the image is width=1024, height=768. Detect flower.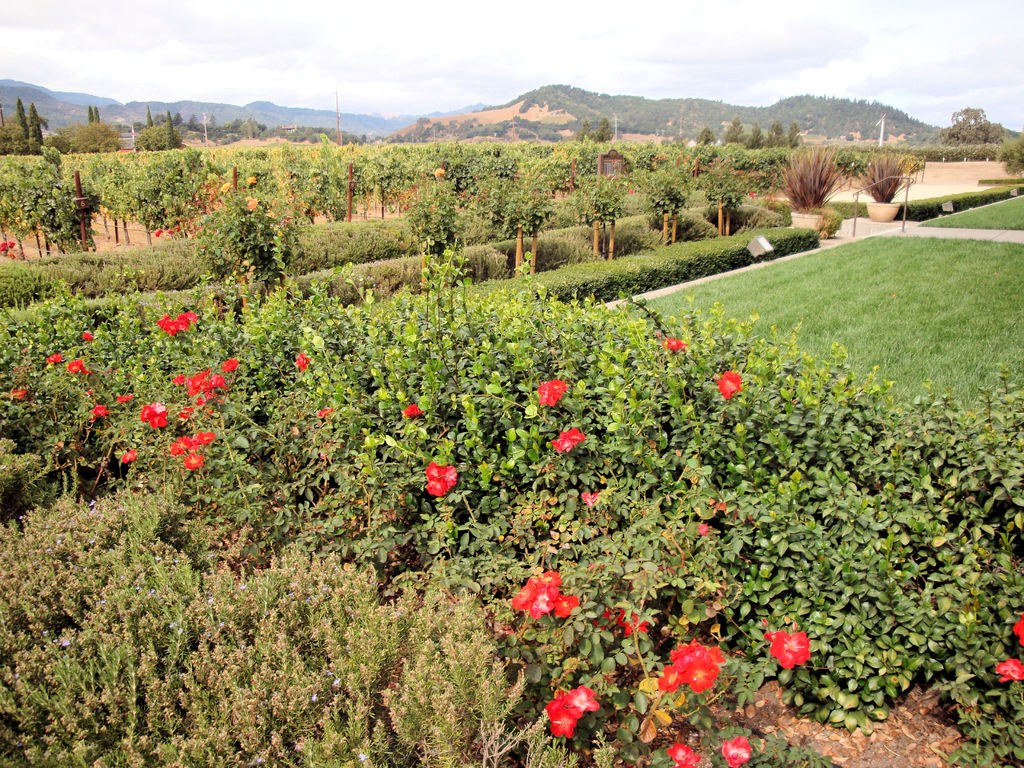
Detection: <bbox>295, 351, 309, 372</bbox>.
